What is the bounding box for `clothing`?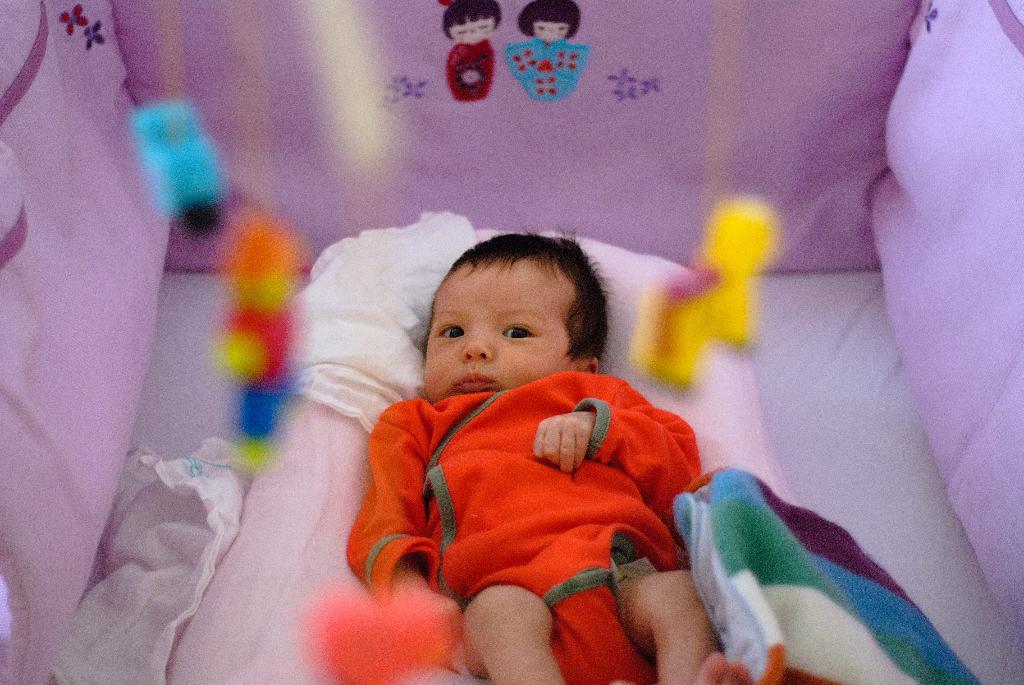
box(442, 36, 497, 104).
